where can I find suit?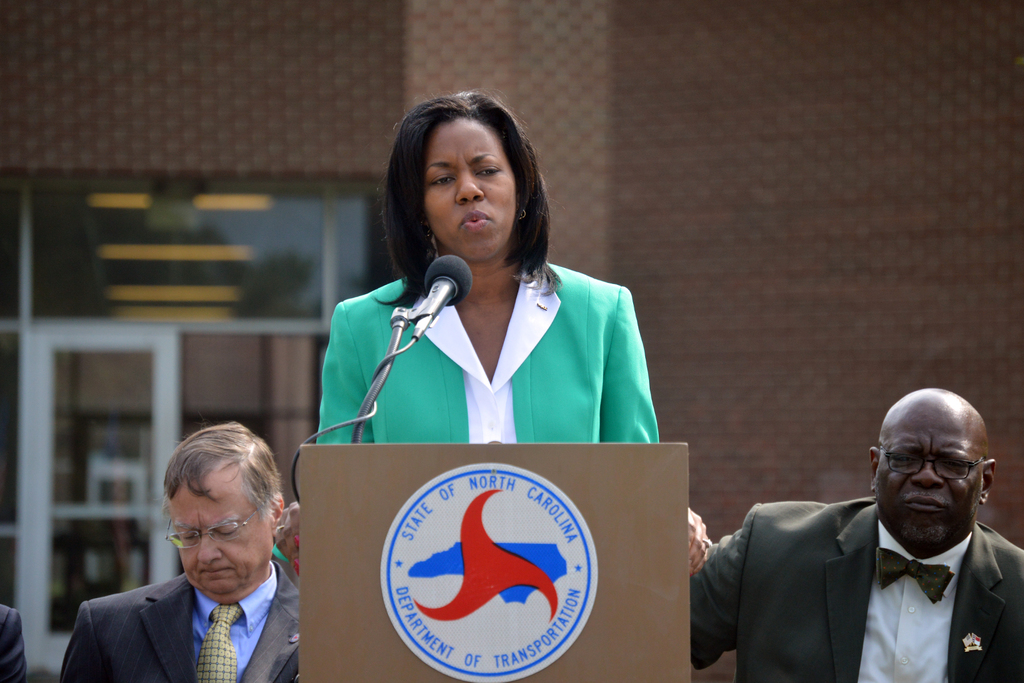
You can find it at <region>63, 571, 303, 682</region>.
